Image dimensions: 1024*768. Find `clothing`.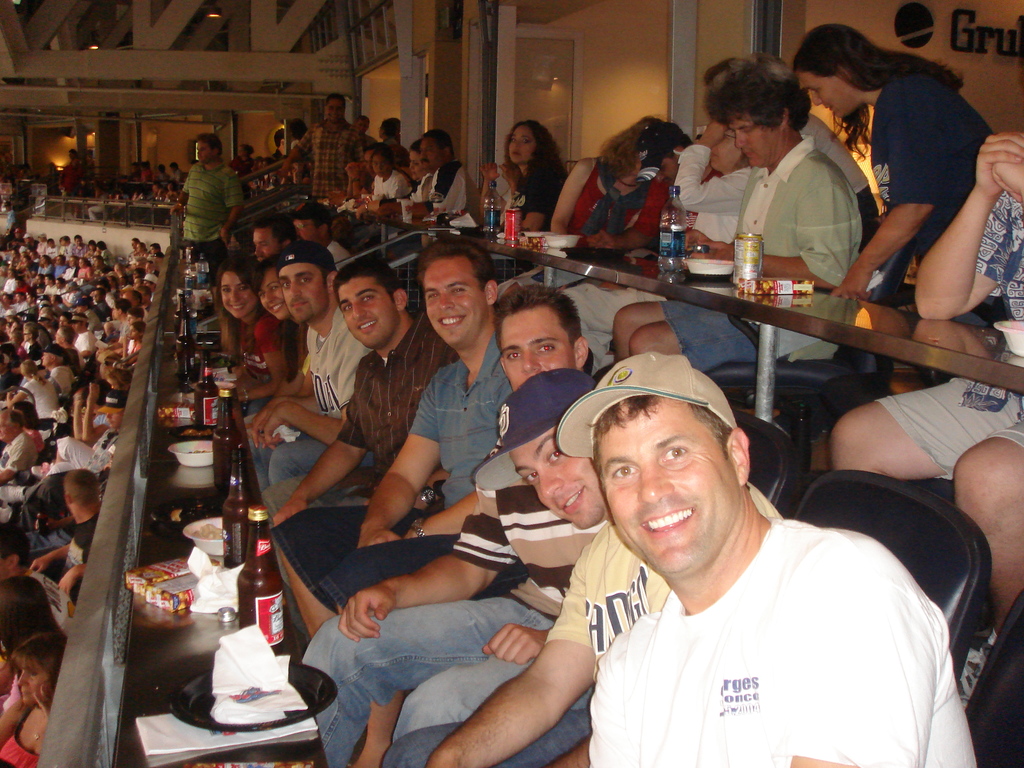
<region>596, 312, 797, 355</region>.
